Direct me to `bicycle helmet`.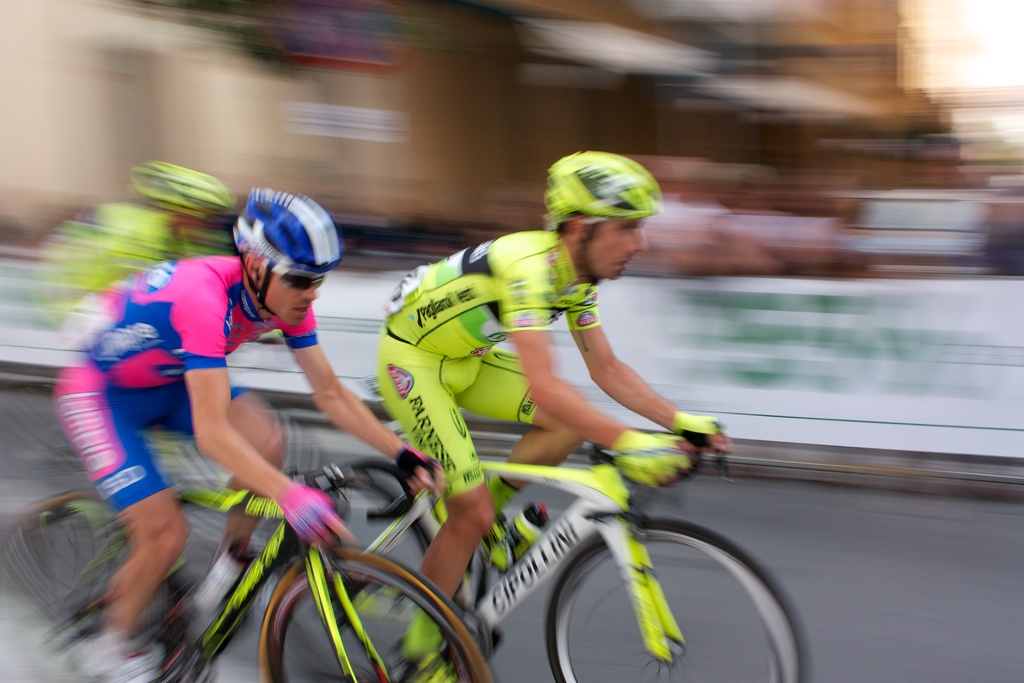
Direction: {"left": 543, "top": 150, "right": 655, "bottom": 227}.
